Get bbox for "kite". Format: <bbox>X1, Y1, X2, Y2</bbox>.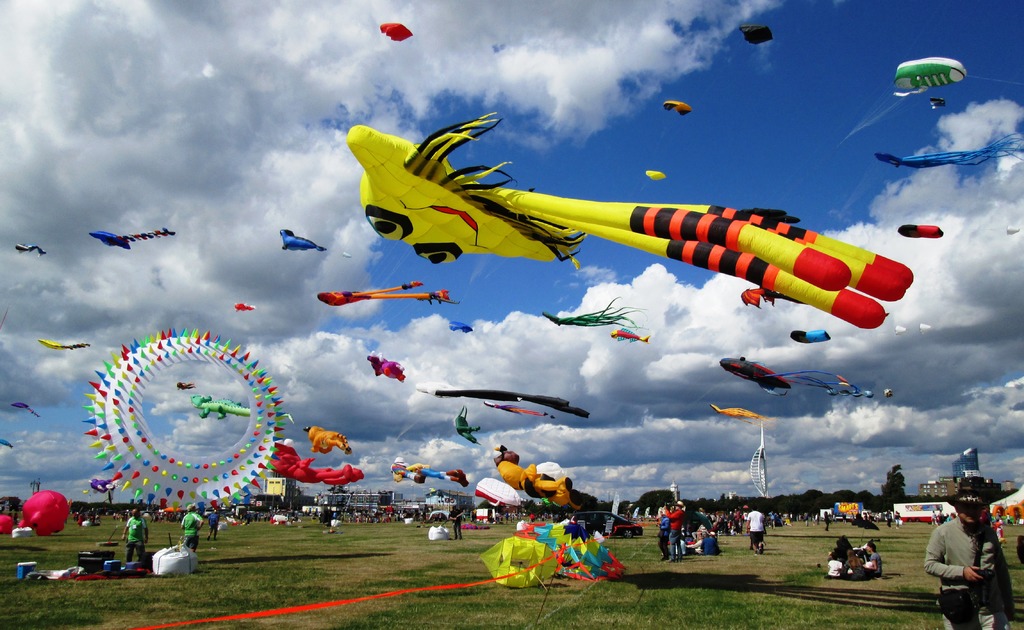
<bbox>364, 346, 406, 383</bbox>.
